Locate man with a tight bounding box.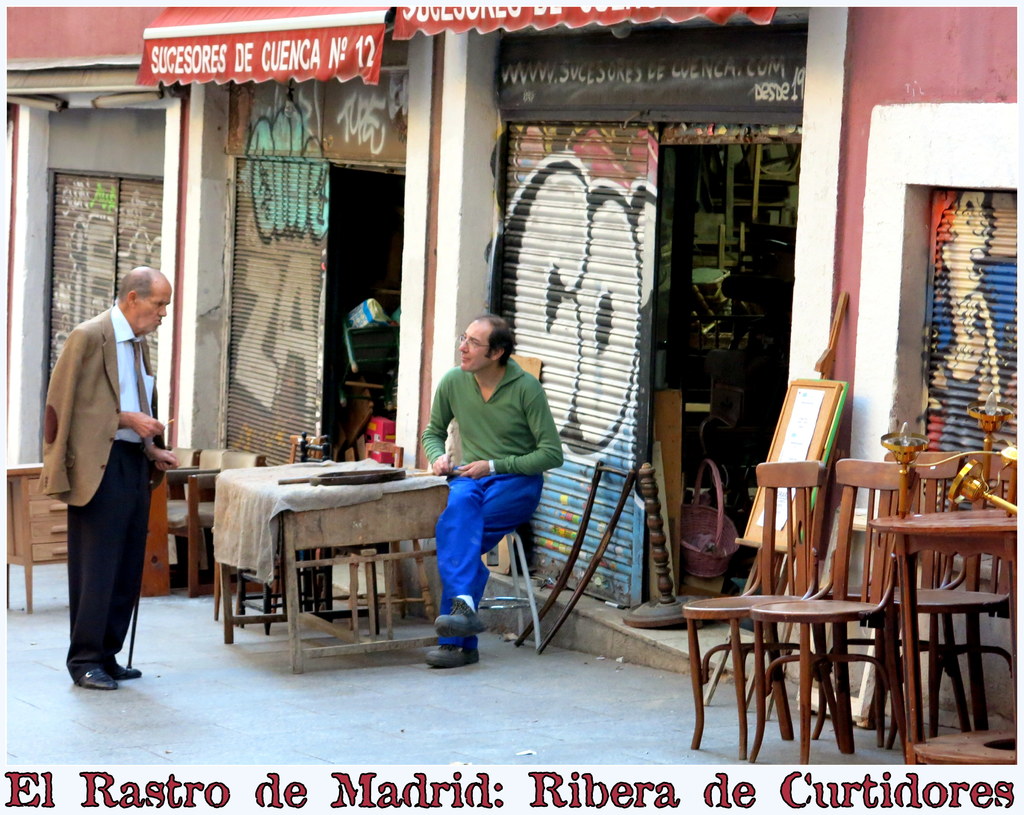
[left=38, top=250, right=184, bottom=690].
